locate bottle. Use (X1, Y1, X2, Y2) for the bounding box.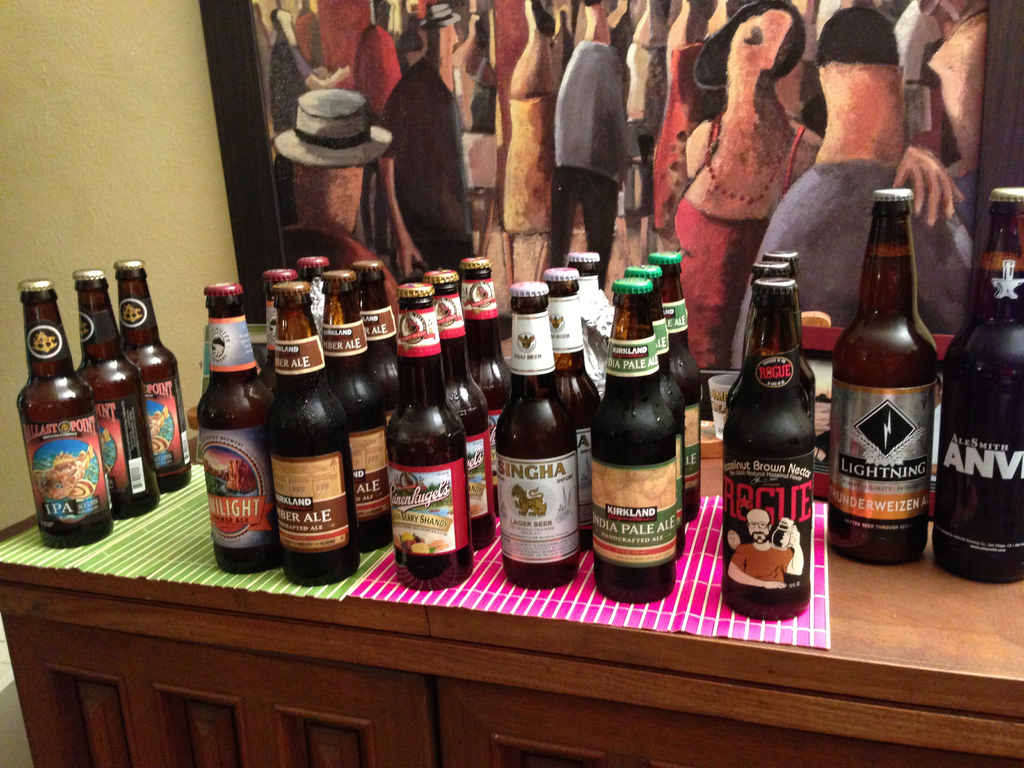
(17, 278, 113, 547).
